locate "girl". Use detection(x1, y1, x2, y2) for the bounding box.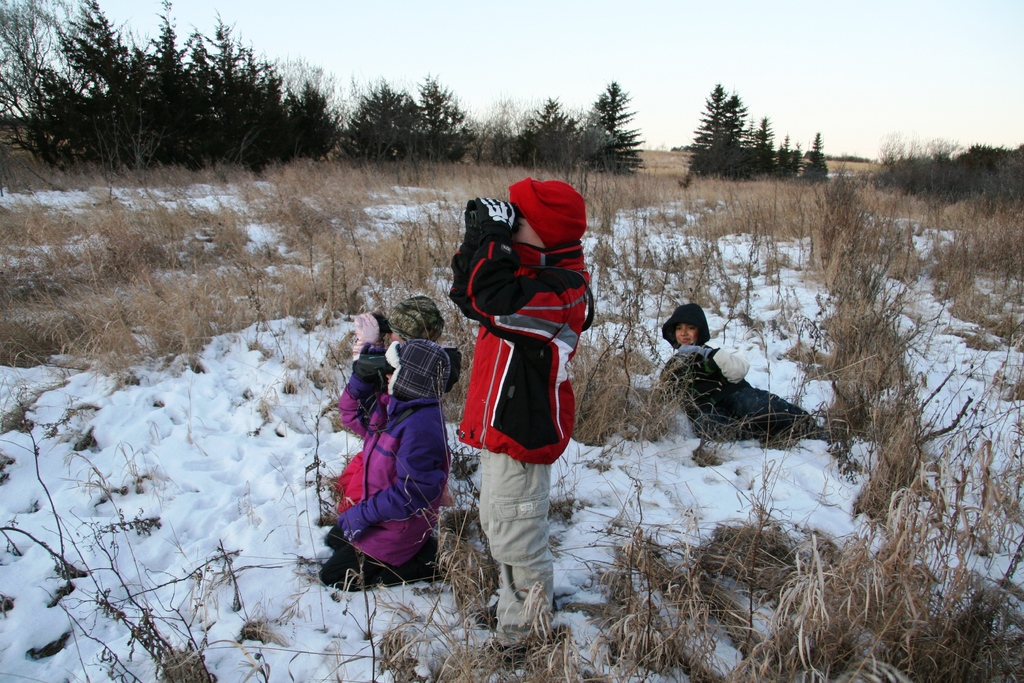
detection(319, 295, 454, 597).
